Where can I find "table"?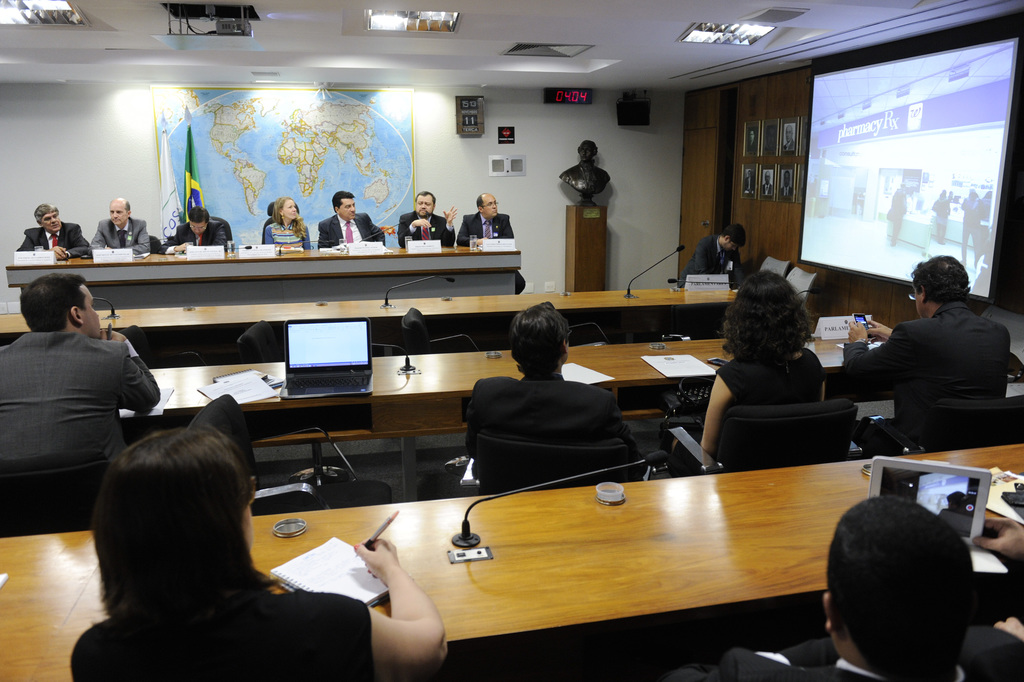
You can find it at detection(0, 291, 745, 335).
